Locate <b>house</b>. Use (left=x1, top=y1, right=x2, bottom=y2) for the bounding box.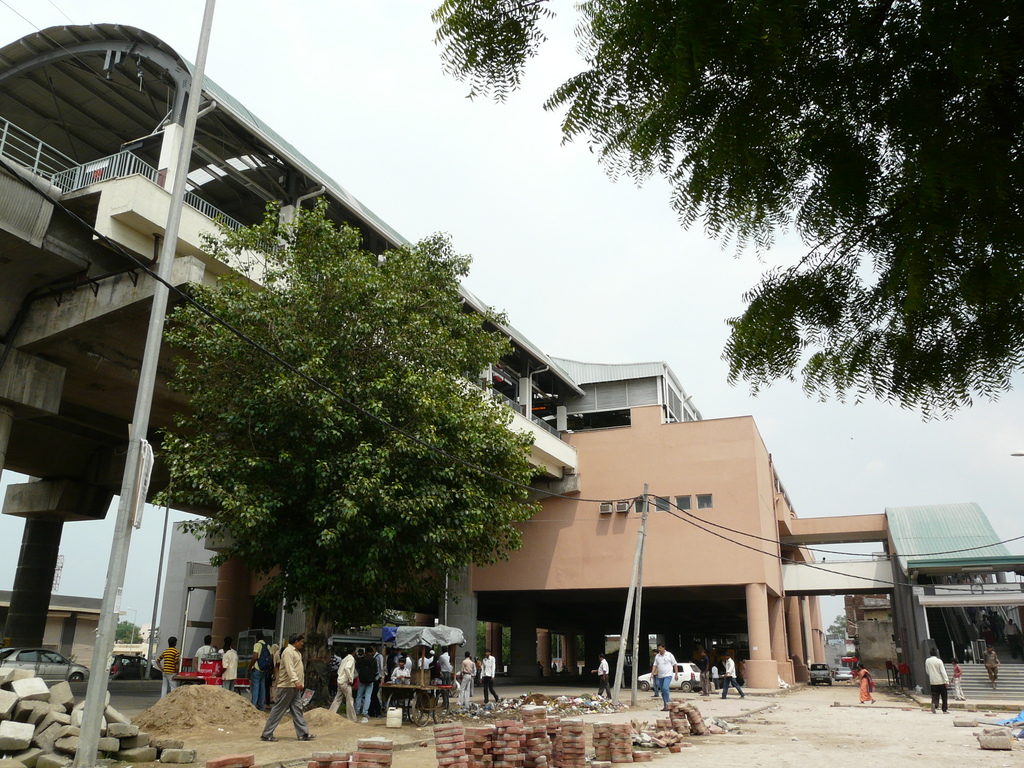
(left=0, top=590, right=106, bottom=675).
